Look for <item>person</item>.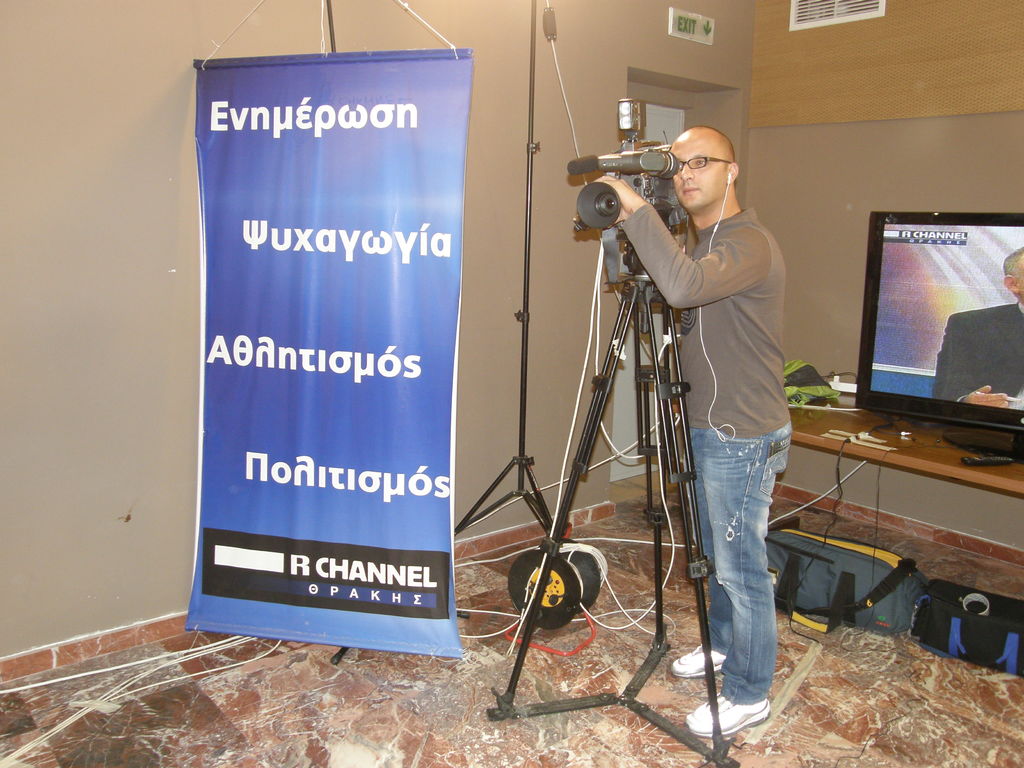
Found: rect(936, 249, 1023, 404).
